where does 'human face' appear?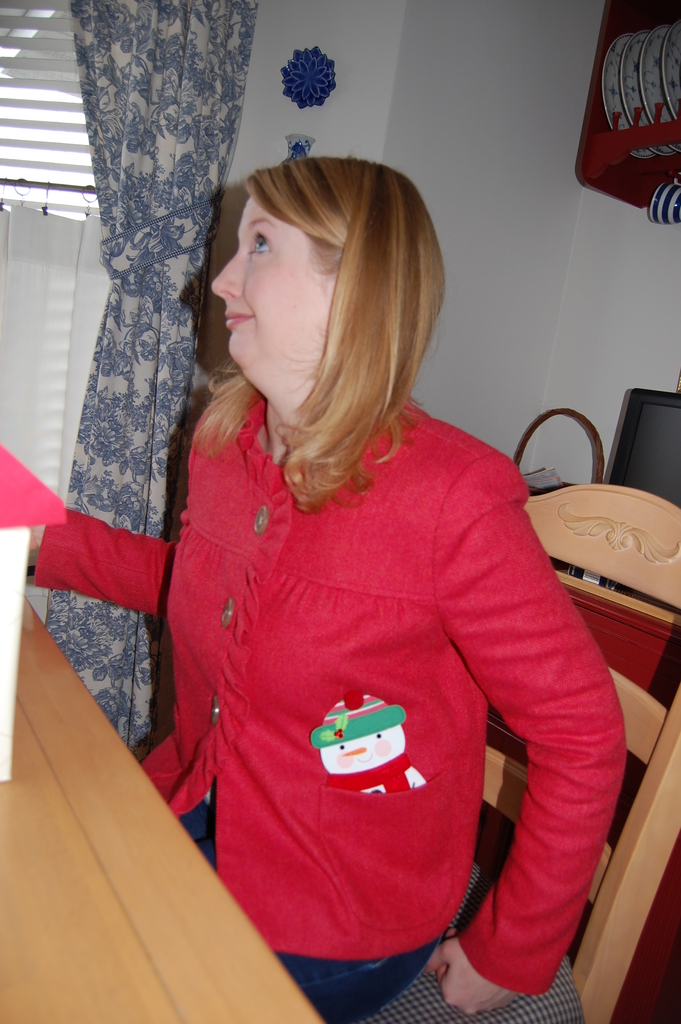
Appears at left=215, top=196, right=332, bottom=383.
